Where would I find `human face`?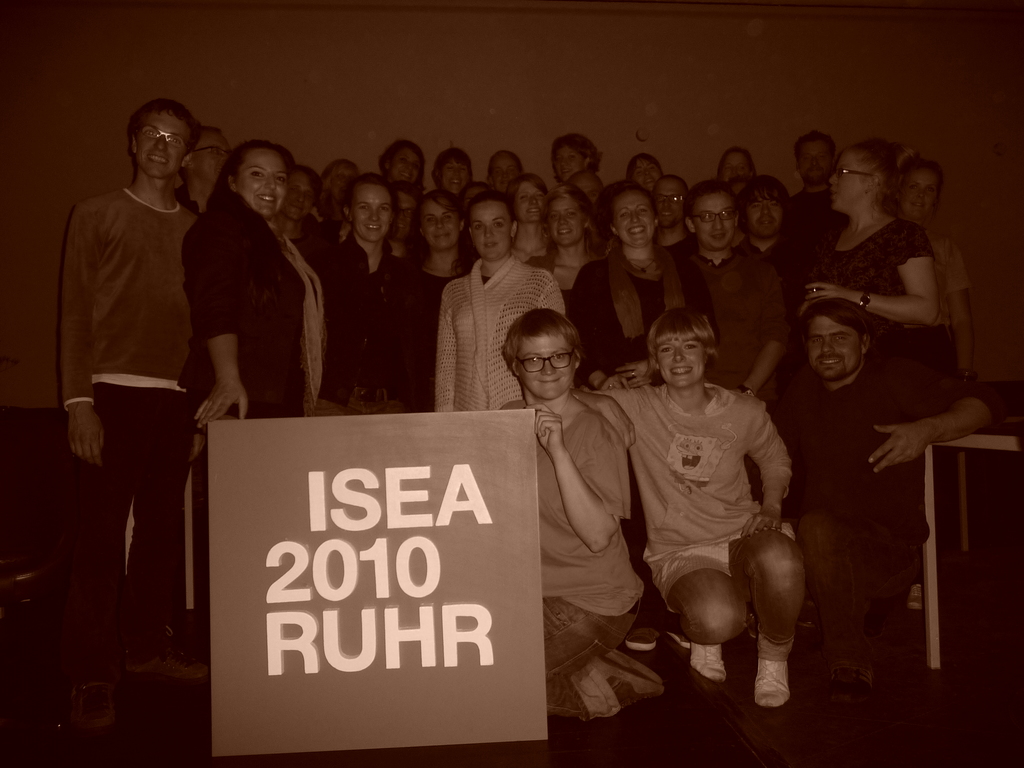
At (x1=809, y1=316, x2=865, y2=378).
